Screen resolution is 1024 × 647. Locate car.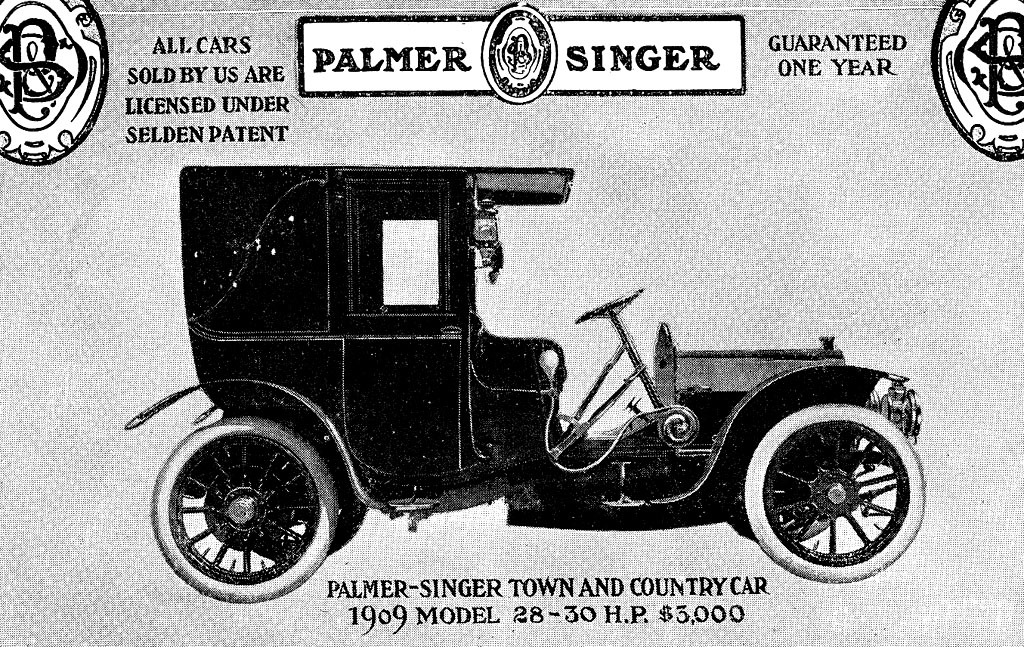
126, 169, 945, 602.
